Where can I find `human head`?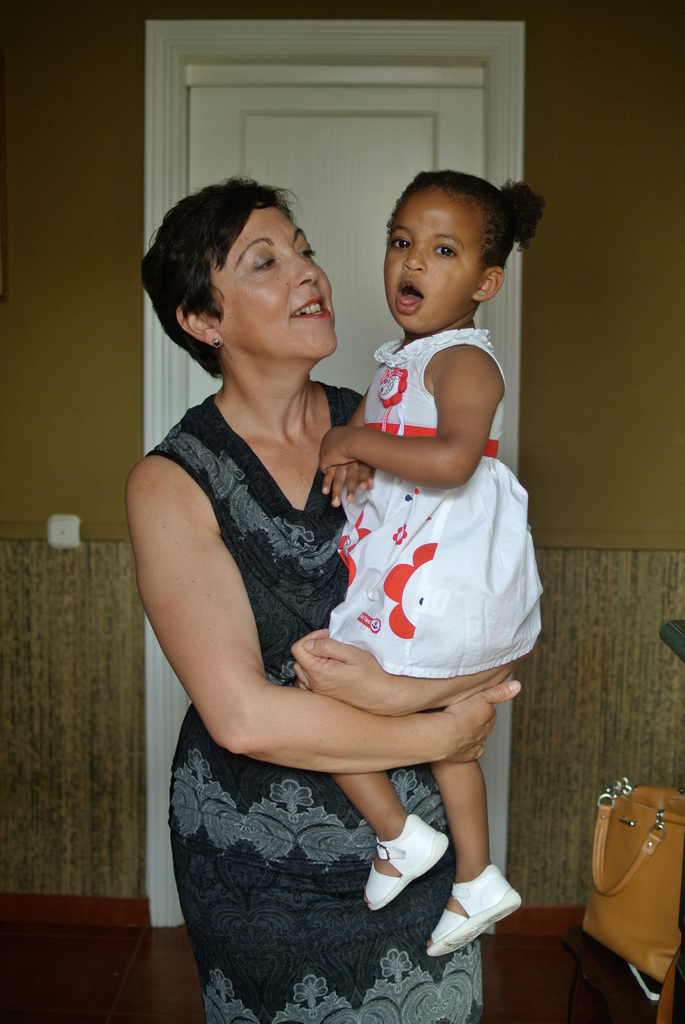
You can find it at left=143, top=172, right=338, bottom=359.
